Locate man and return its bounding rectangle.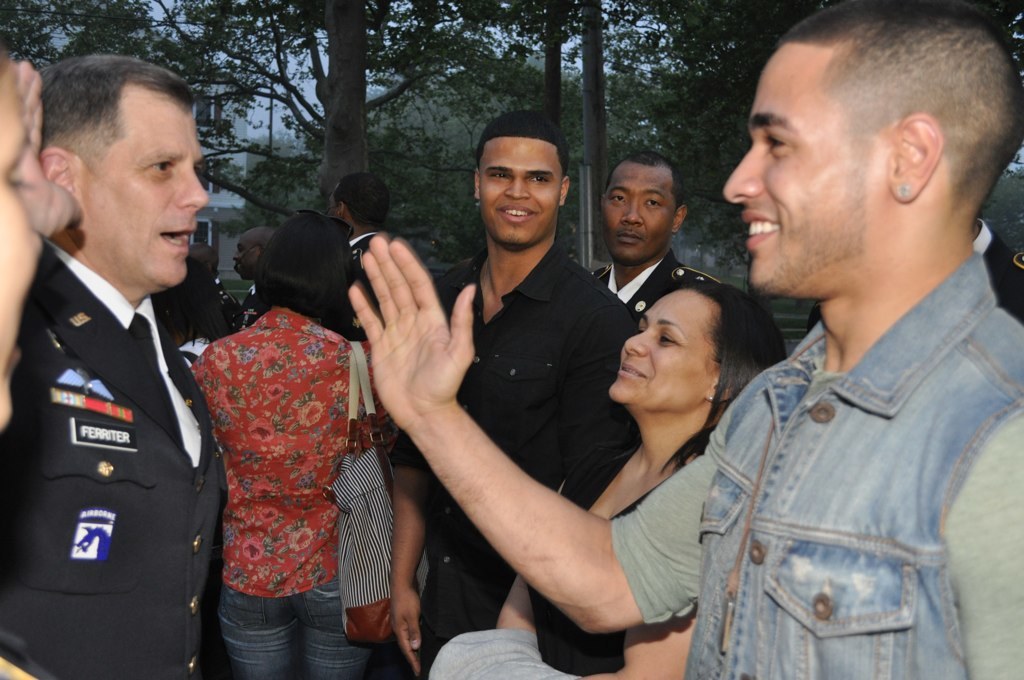
detection(320, 172, 394, 345).
